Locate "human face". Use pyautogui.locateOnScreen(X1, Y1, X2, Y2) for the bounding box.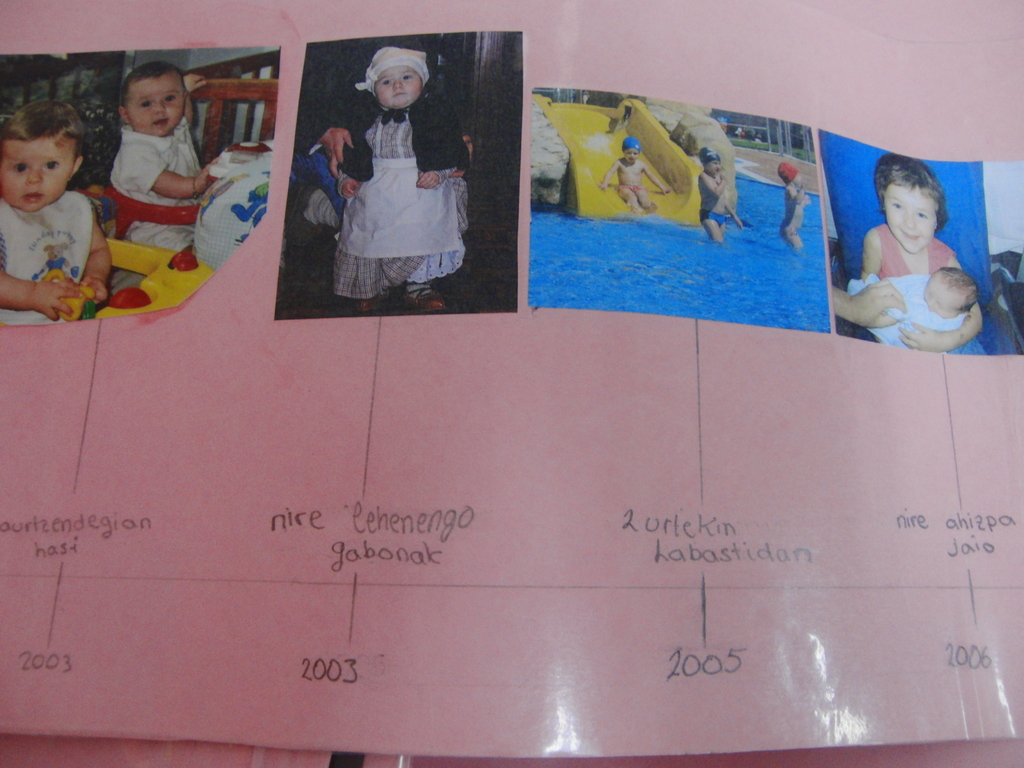
pyautogui.locateOnScreen(124, 73, 184, 138).
